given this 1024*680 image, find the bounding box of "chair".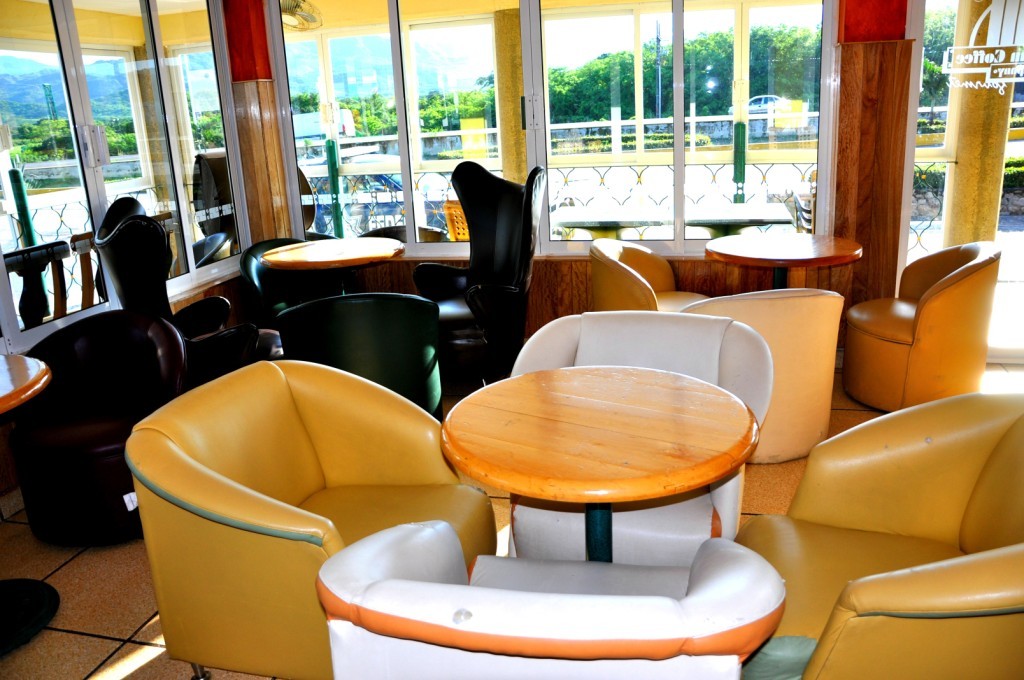
box=[504, 309, 774, 569].
